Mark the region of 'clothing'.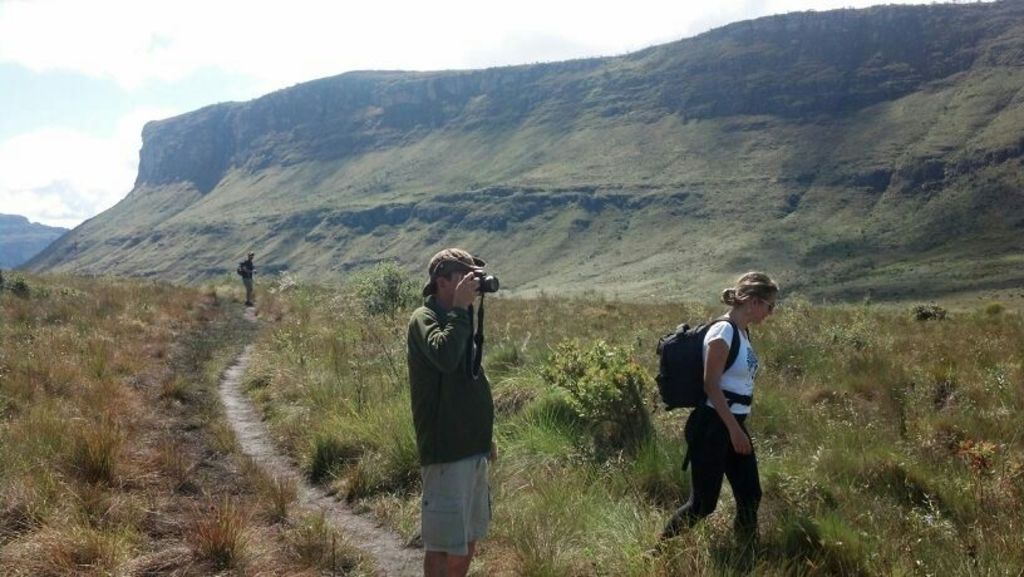
Region: bbox(404, 292, 496, 558).
